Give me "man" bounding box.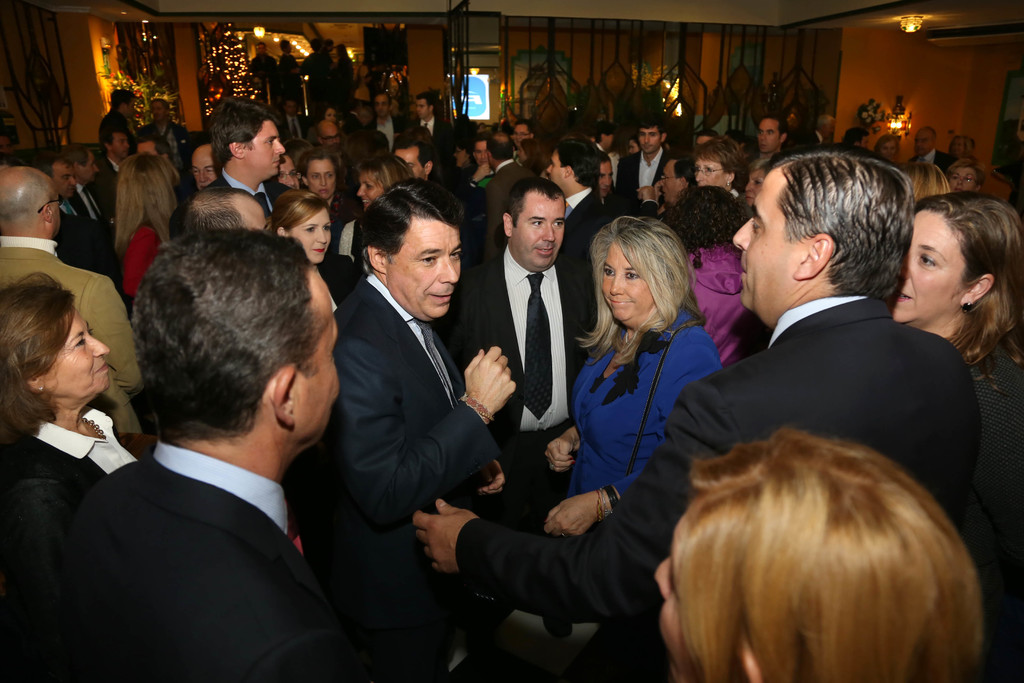
detection(907, 124, 948, 171).
